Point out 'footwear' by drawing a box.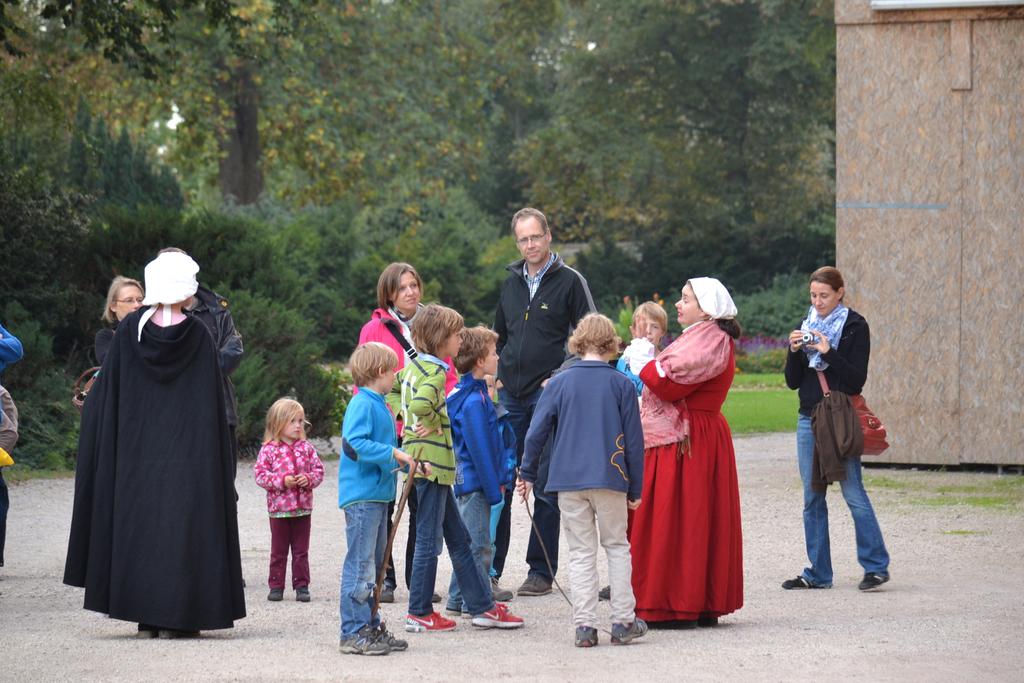
l=783, t=573, r=832, b=593.
